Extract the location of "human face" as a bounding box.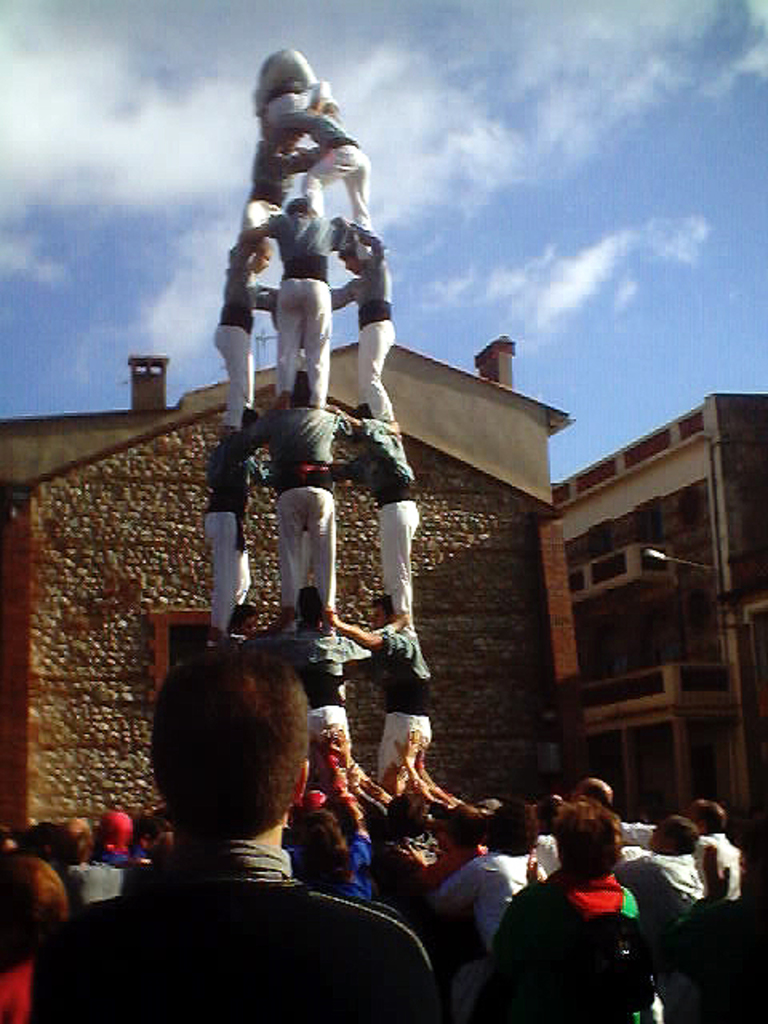
left=250, top=250, right=272, bottom=275.
